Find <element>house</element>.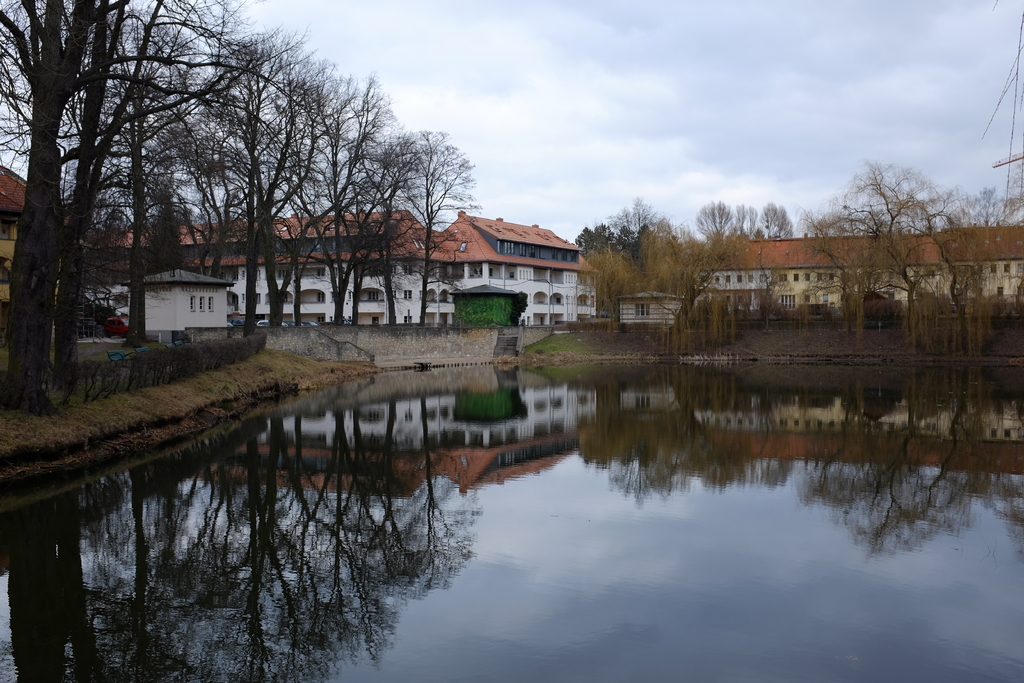
pyautogui.locateOnScreen(0, 167, 72, 336).
